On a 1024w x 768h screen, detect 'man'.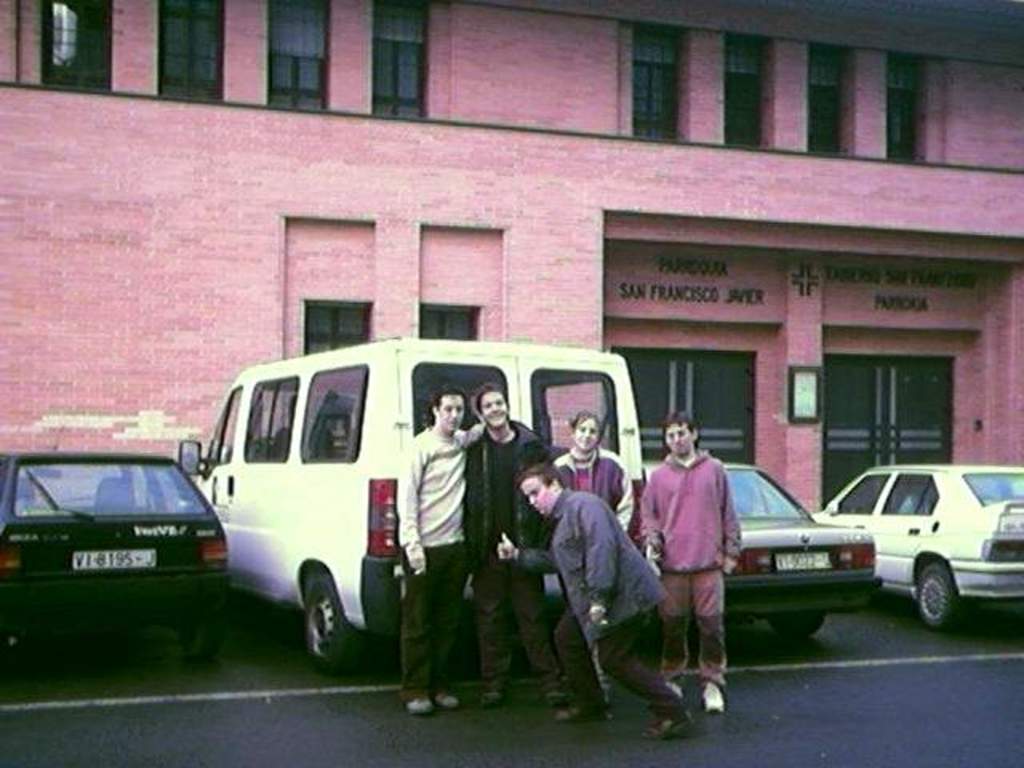
region(461, 378, 552, 706).
